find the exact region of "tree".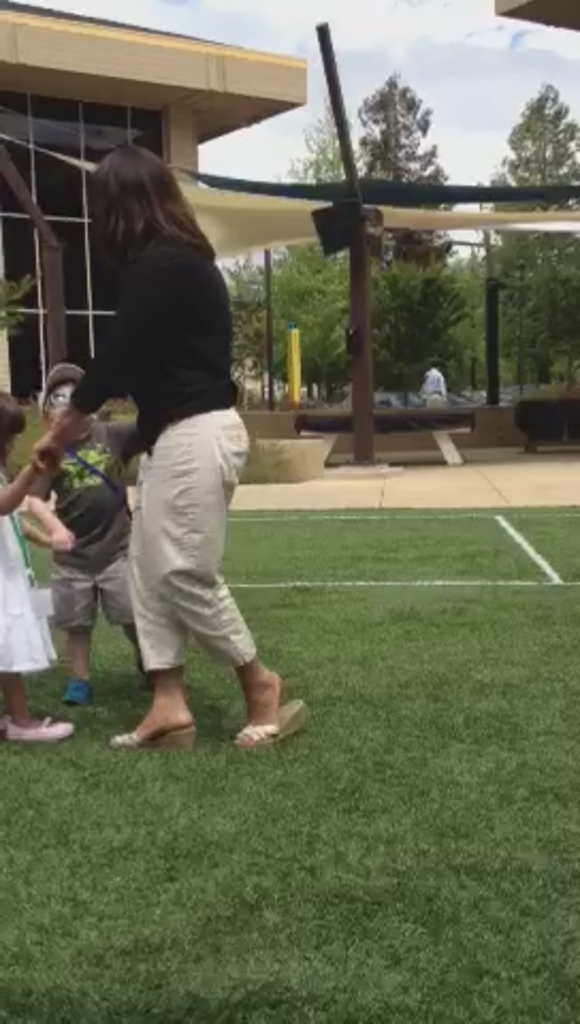
Exact region: x1=239 y1=102 x2=369 y2=395.
